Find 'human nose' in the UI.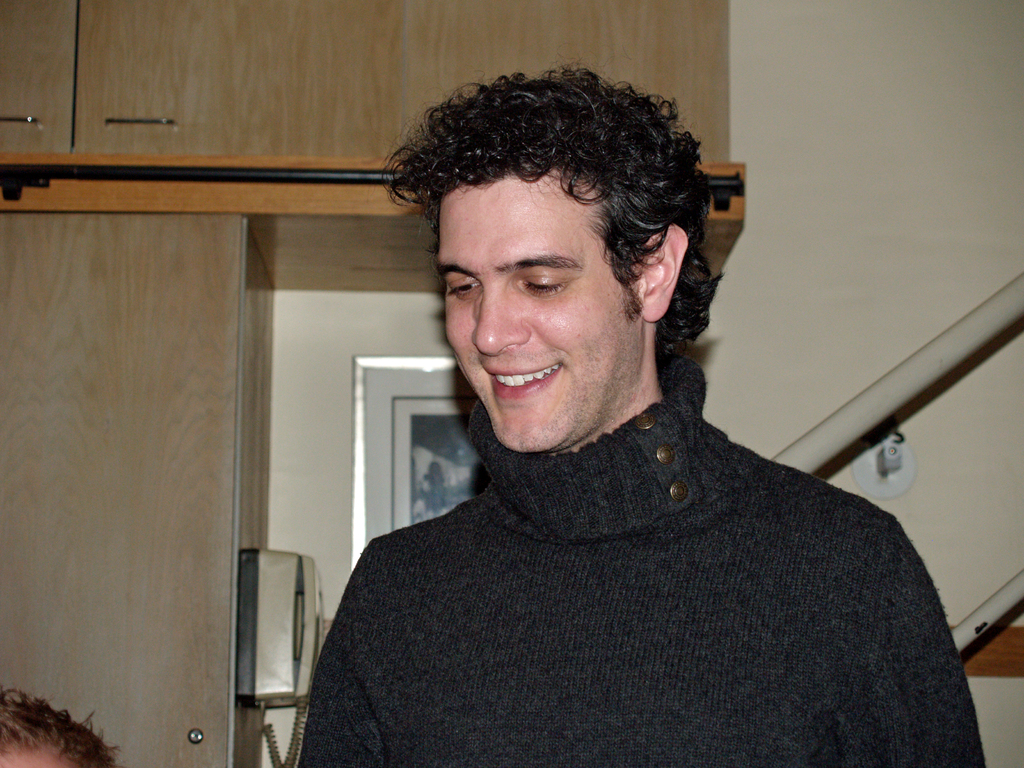
UI element at left=472, top=284, right=531, bottom=355.
